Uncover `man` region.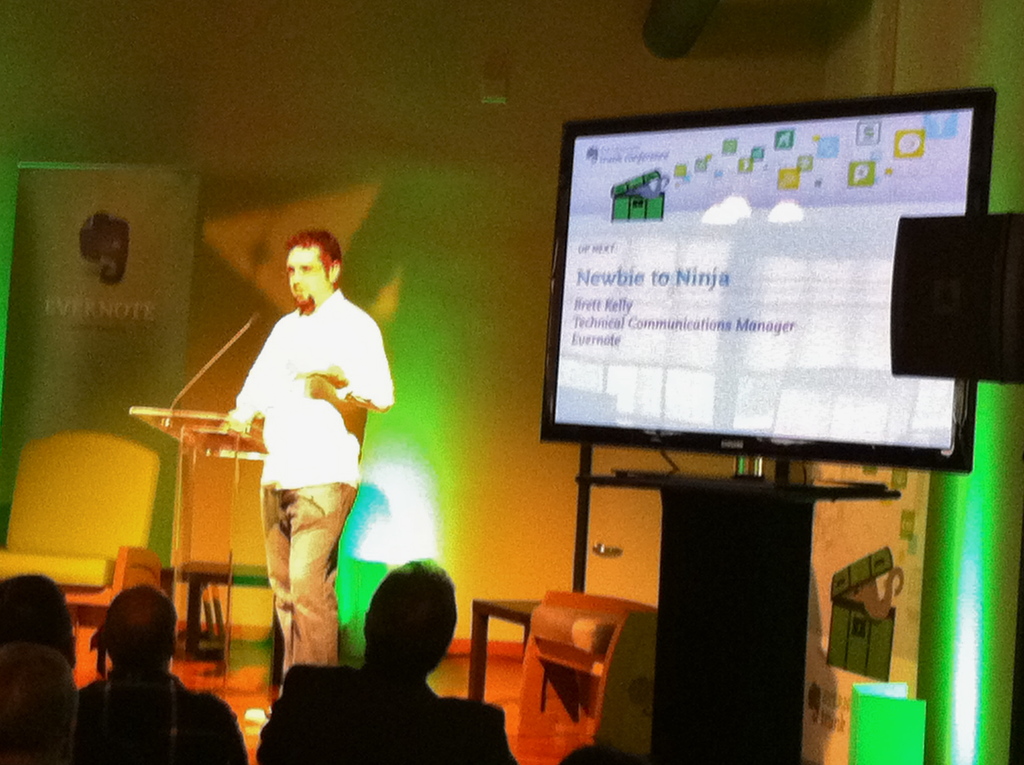
Uncovered: bbox(80, 576, 244, 764).
